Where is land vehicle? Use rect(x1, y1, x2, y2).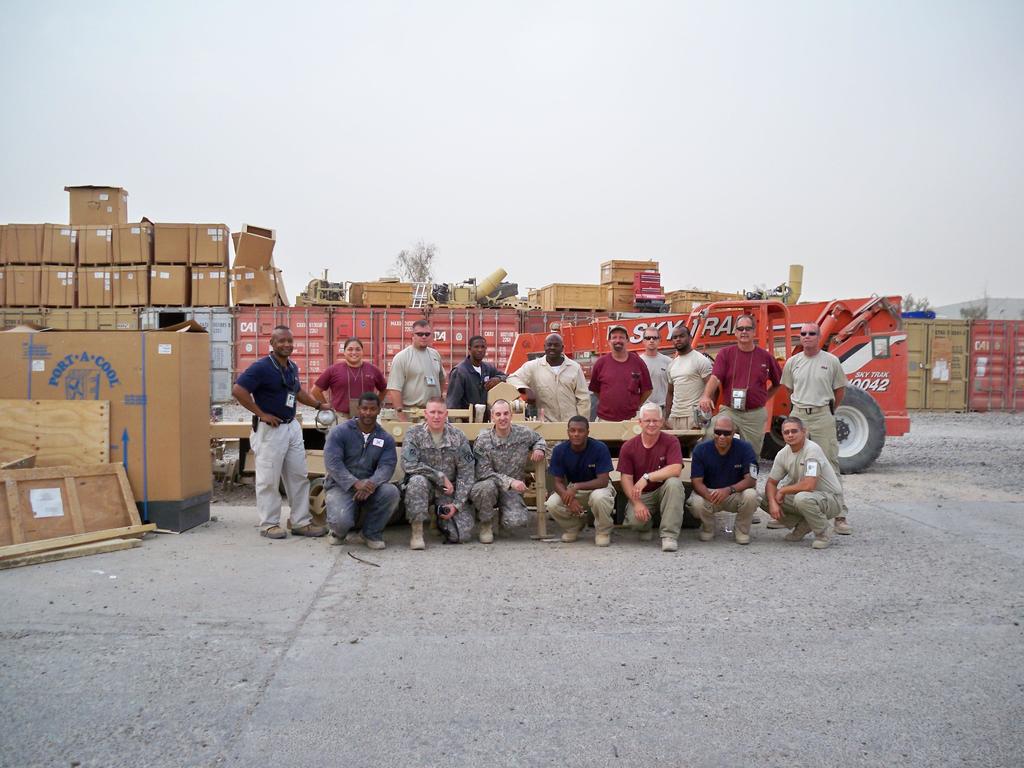
rect(173, 287, 917, 495).
